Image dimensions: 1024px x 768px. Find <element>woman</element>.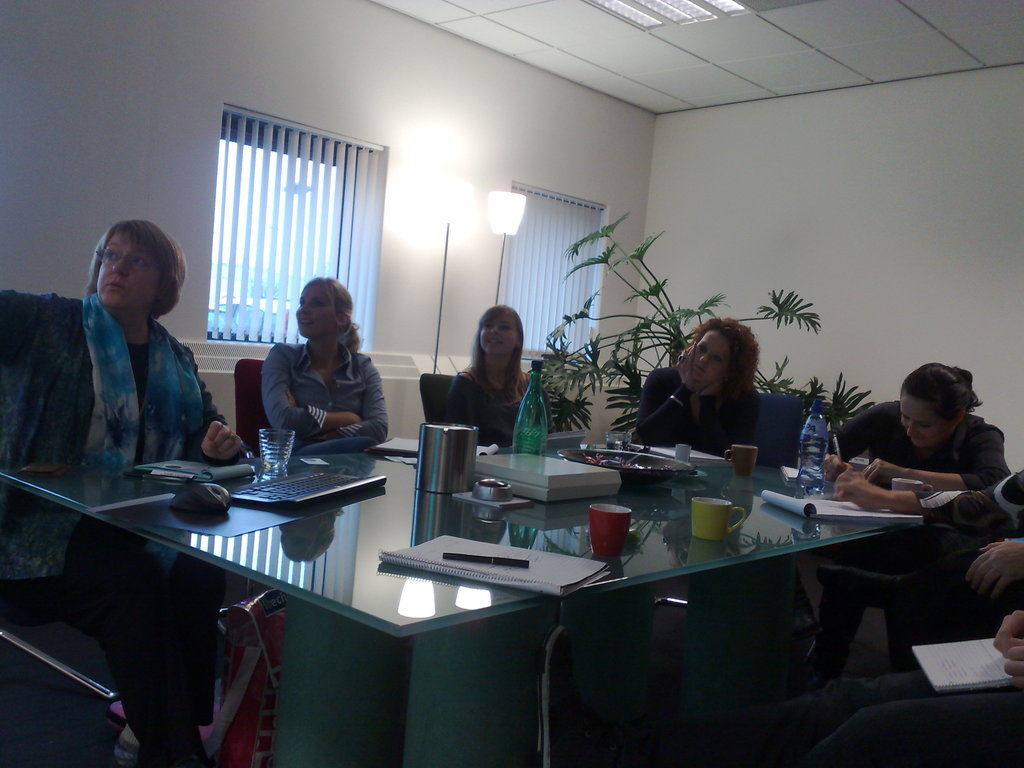
box=[635, 317, 760, 446].
